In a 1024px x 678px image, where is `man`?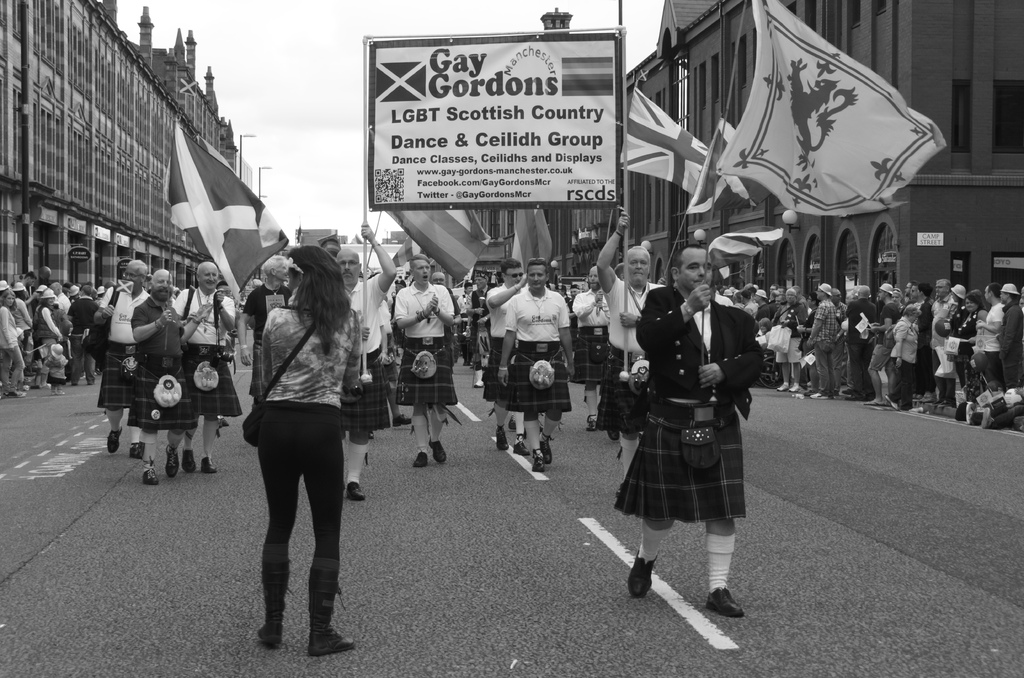
<bbox>169, 257, 235, 472</bbox>.
